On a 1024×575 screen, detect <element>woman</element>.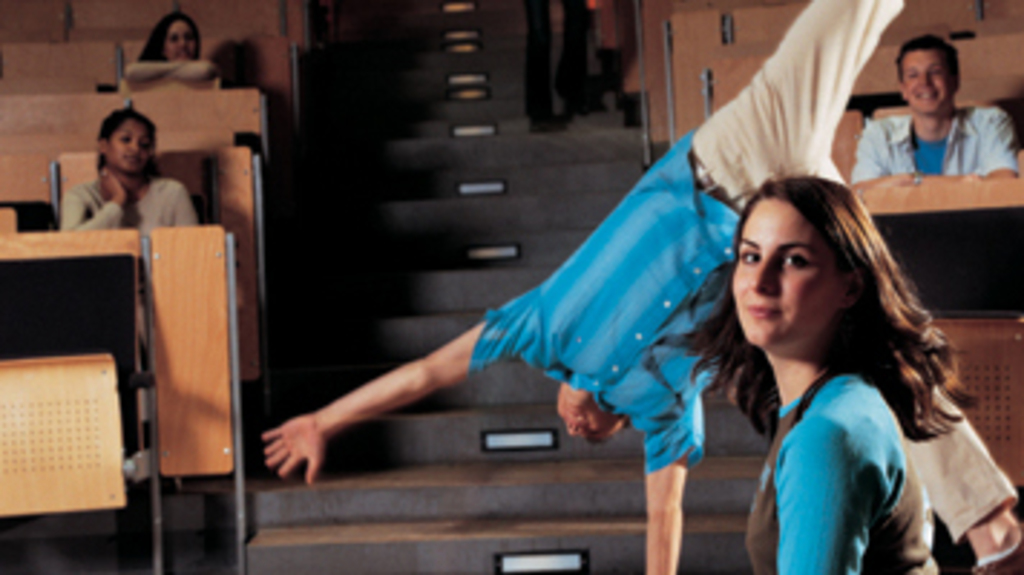
<box>60,106,198,239</box>.
